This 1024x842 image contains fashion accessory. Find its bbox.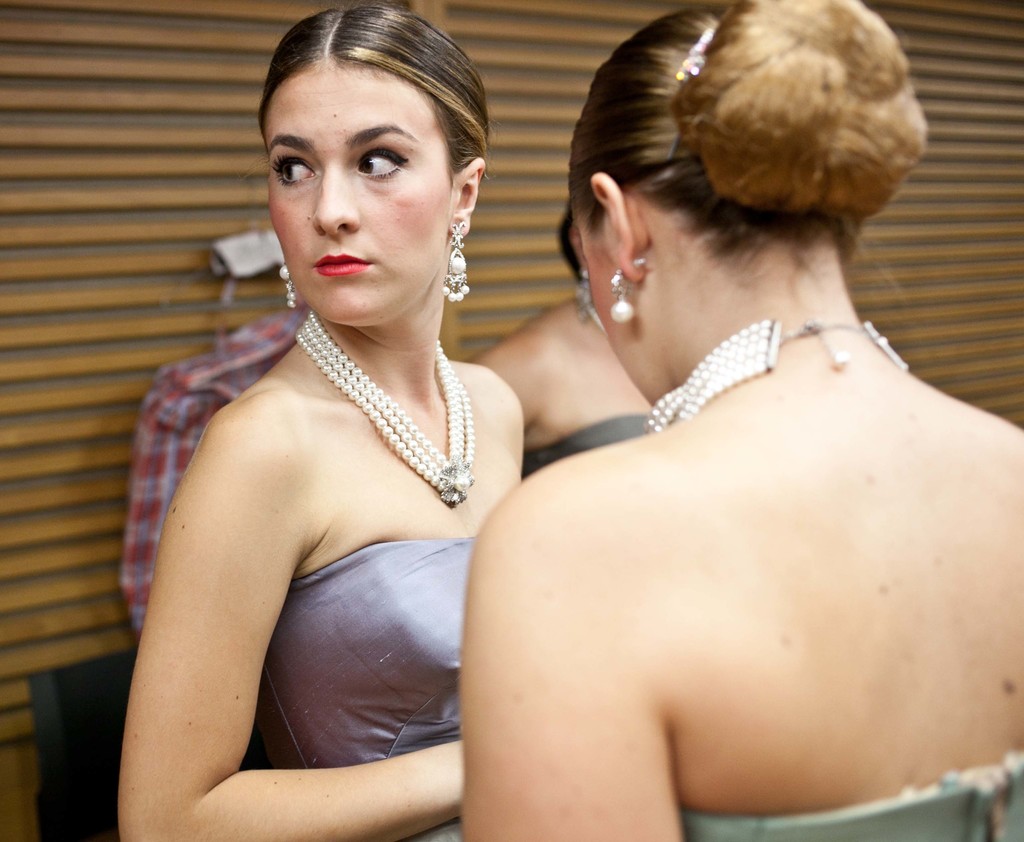
(278,263,293,305).
